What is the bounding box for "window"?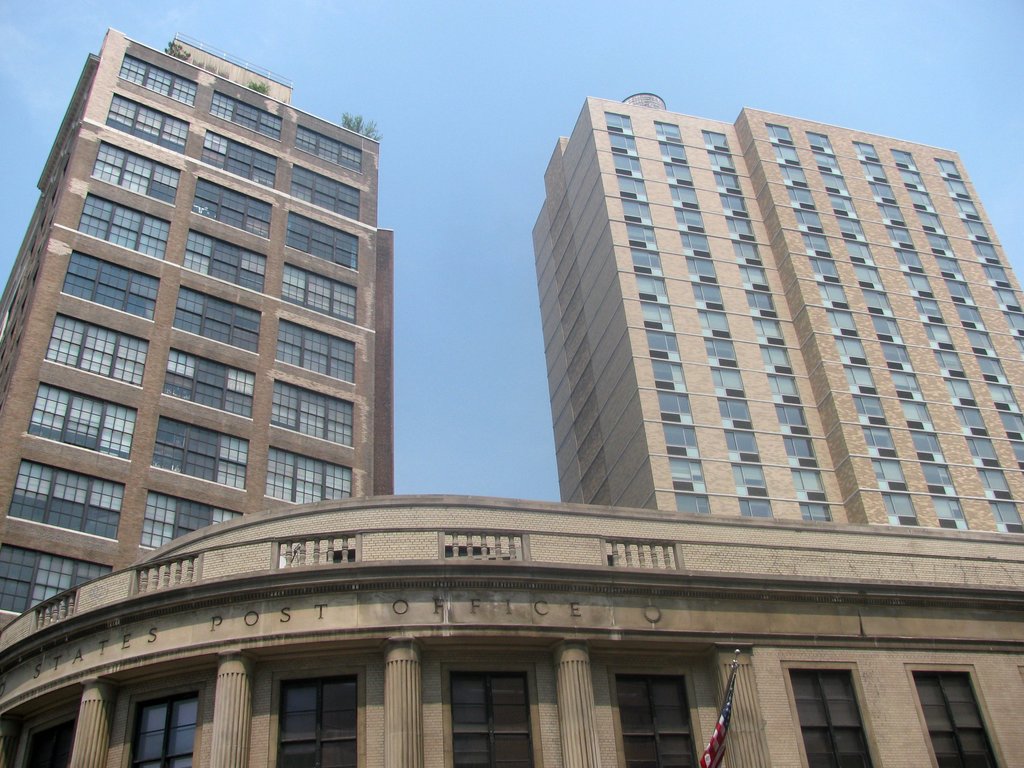
[x1=999, y1=407, x2=1023, y2=440].
